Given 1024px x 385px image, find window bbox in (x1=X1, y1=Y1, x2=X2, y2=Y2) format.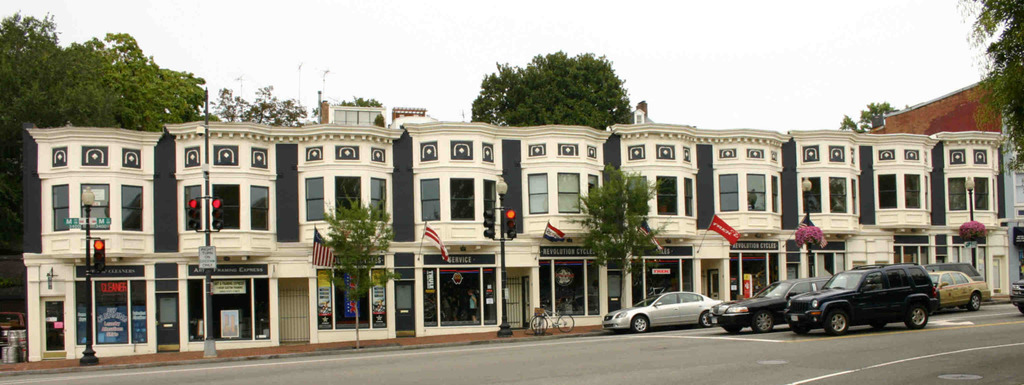
(x1=945, y1=178, x2=968, y2=210).
